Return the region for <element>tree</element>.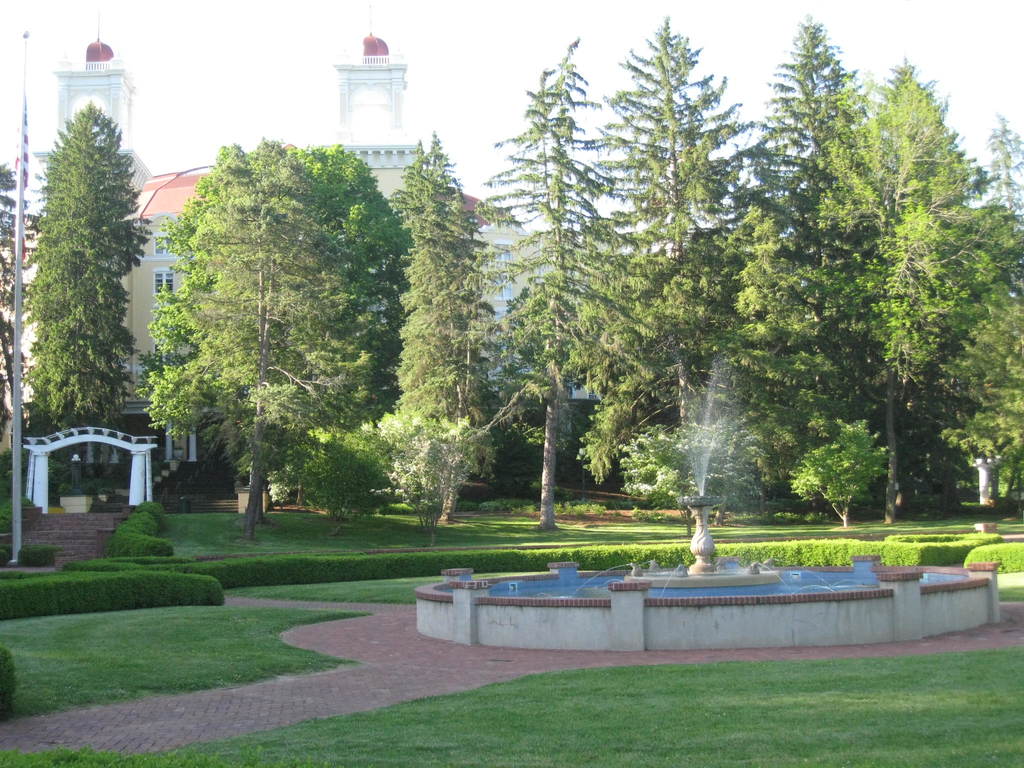
[x1=0, y1=159, x2=49, y2=467].
